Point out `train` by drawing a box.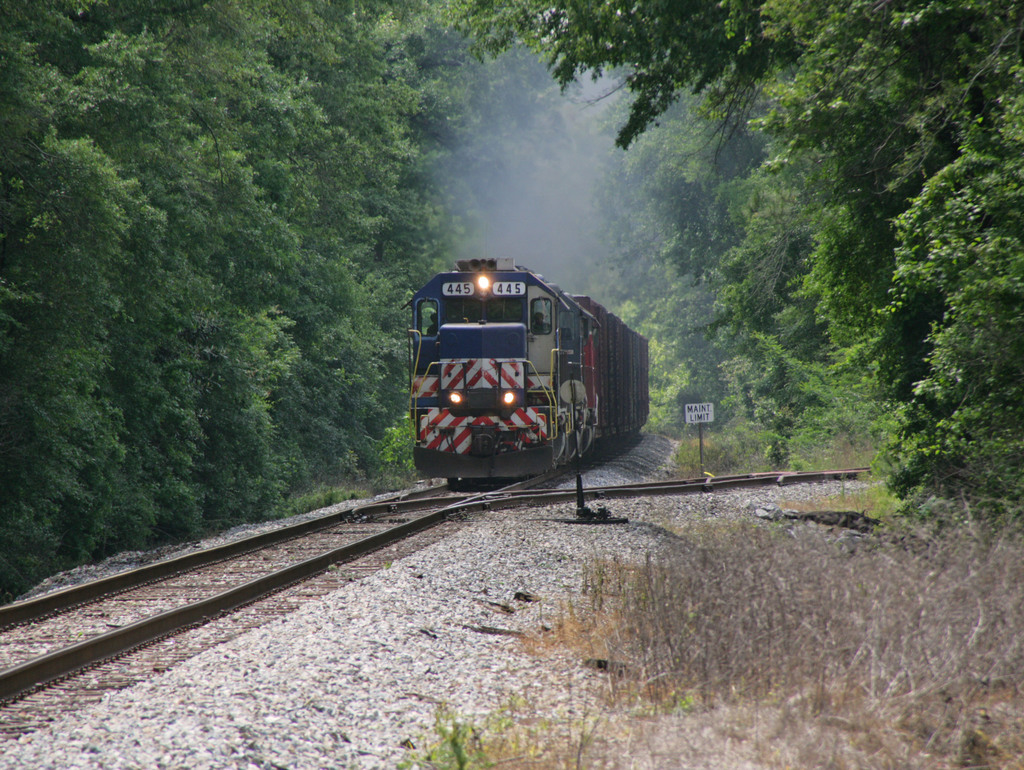
region(413, 259, 651, 490).
